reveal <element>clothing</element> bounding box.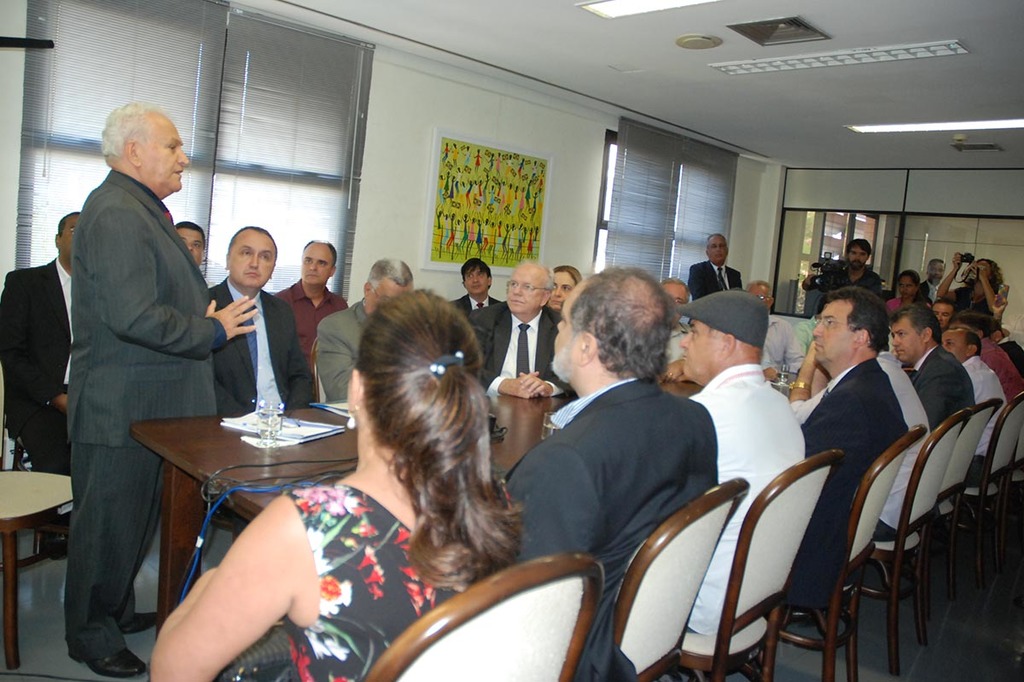
Revealed: box(905, 351, 976, 430).
